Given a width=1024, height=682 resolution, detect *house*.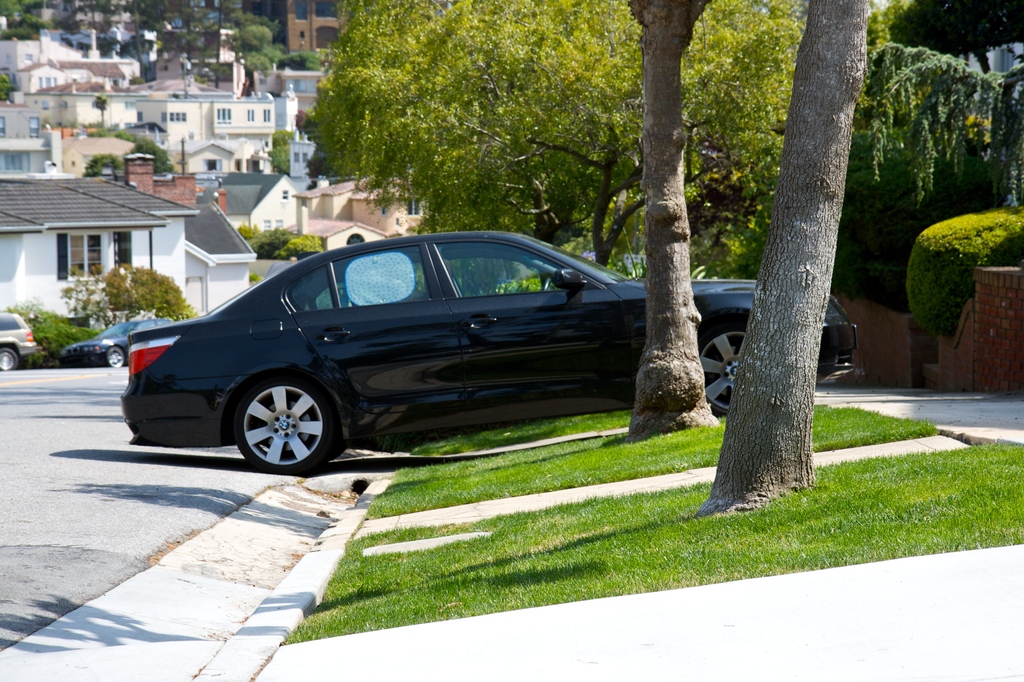
bbox=(1, 131, 196, 366).
